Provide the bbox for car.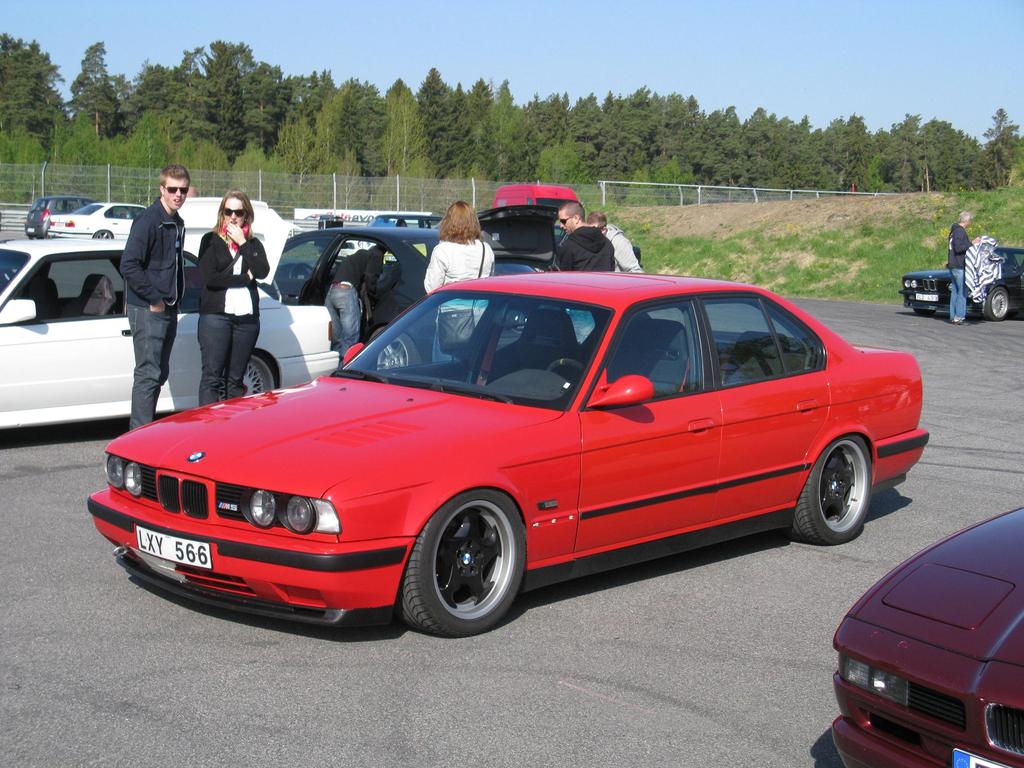
box=[0, 240, 344, 449].
